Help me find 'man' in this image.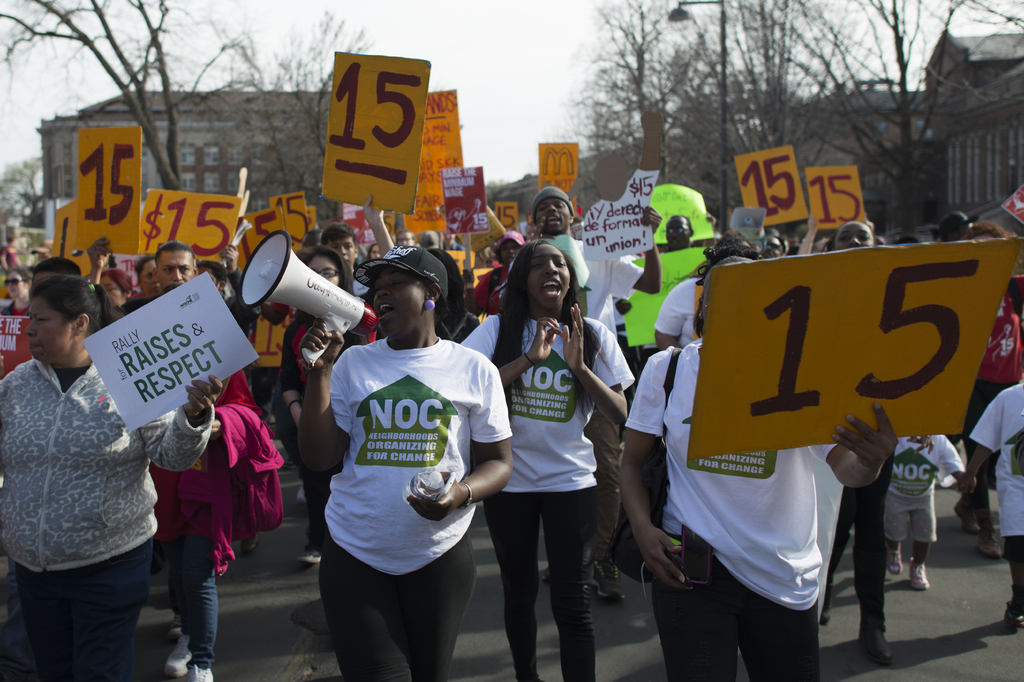
Found it: <bbox>123, 242, 198, 313</bbox>.
